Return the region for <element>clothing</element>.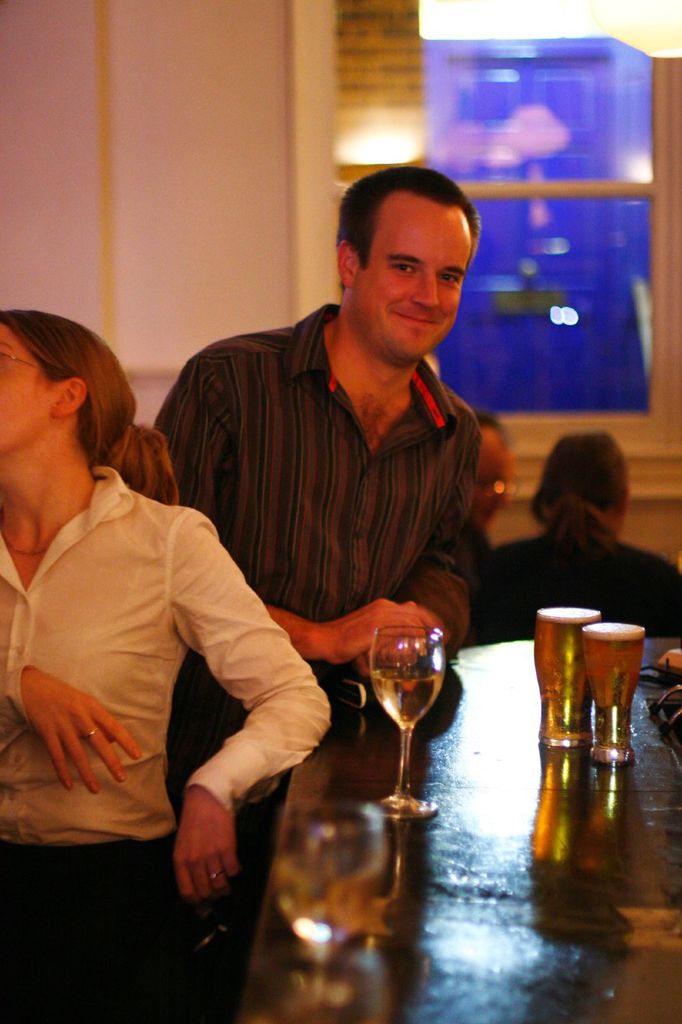
bbox(0, 461, 331, 1023).
